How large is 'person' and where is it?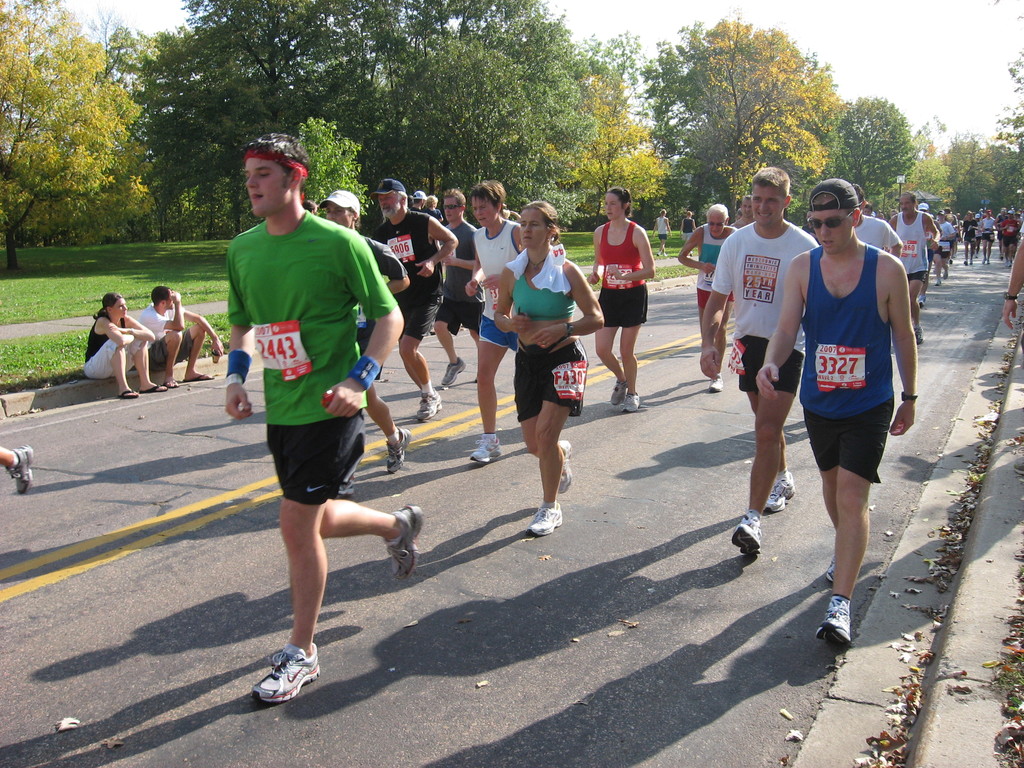
Bounding box: <bbox>321, 183, 404, 471</bbox>.
